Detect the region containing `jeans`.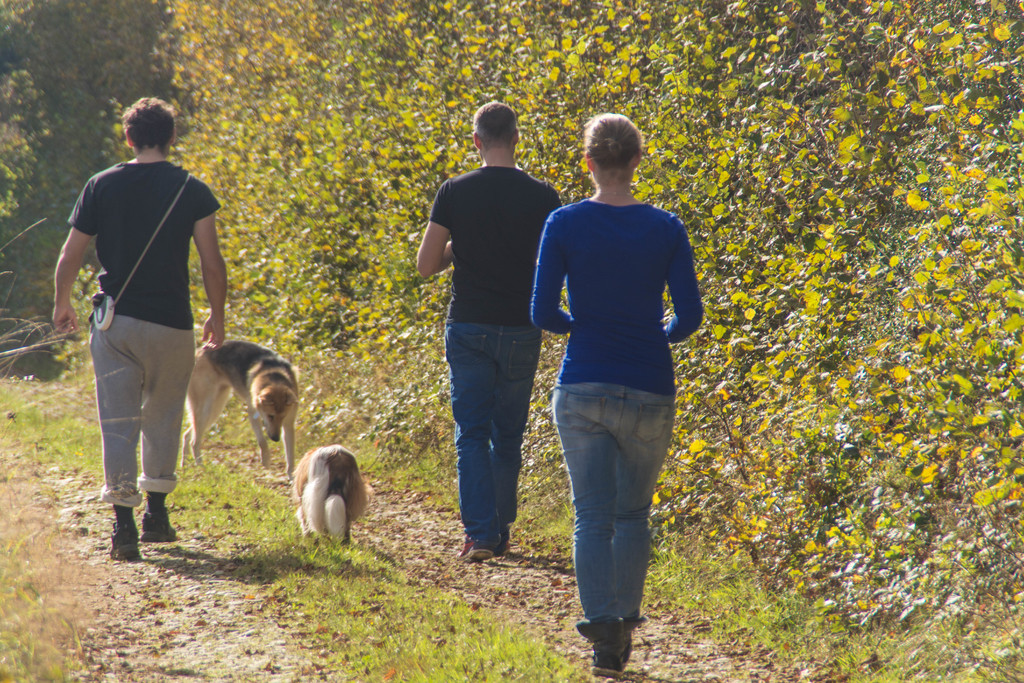
x1=450 y1=323 x2=541 y2=549.
